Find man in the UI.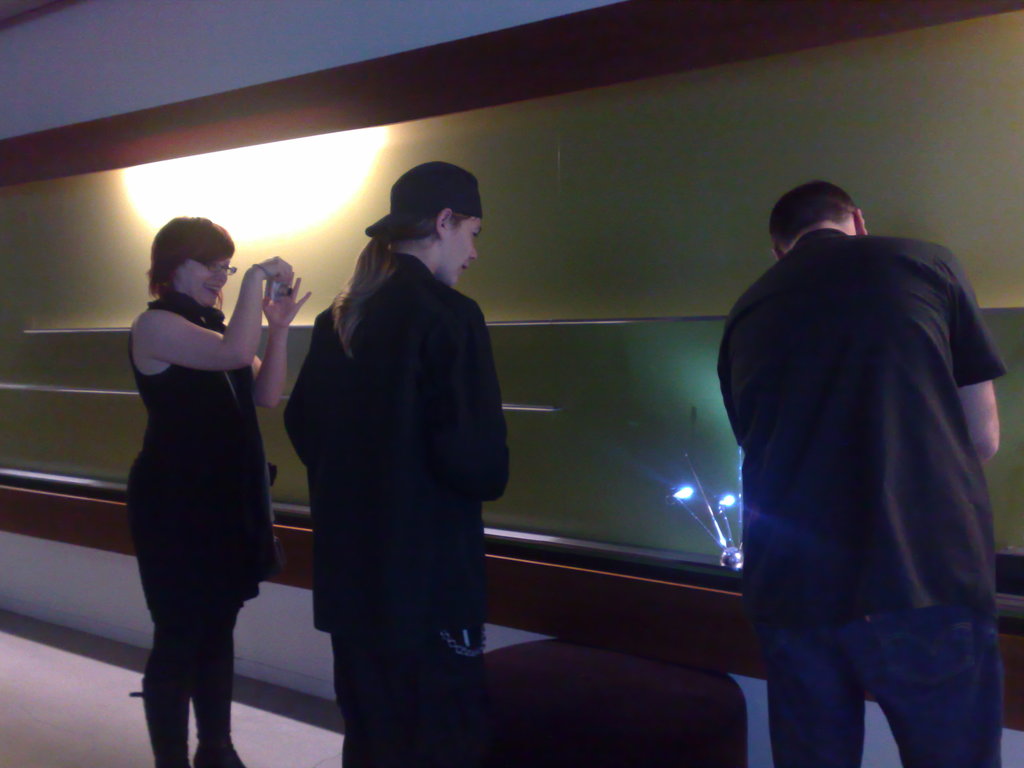
UI element at {"left": 713, "top": 180, "right": 1011, "bottom": 767}.
